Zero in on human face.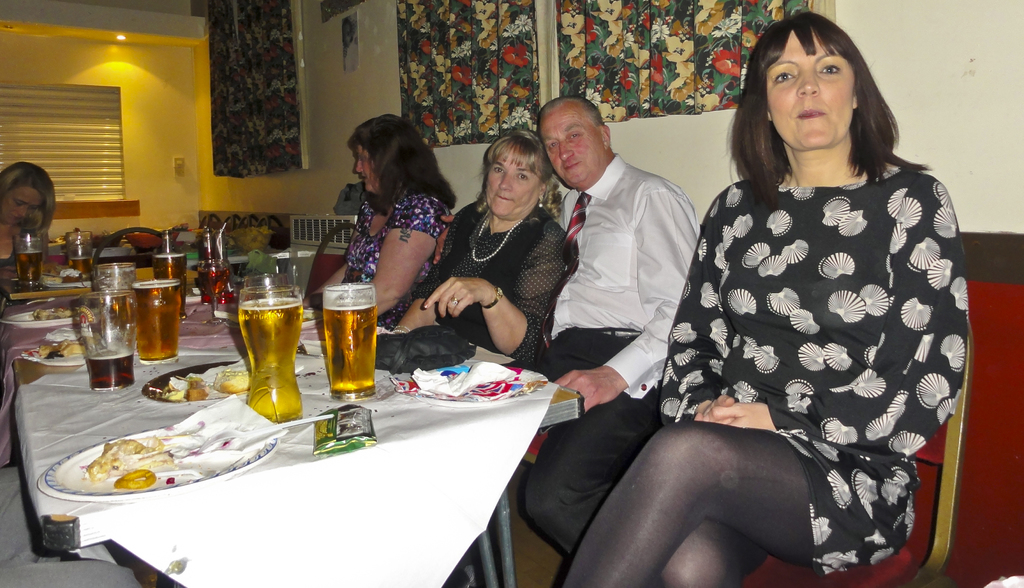
Zeroed in: [766,32,858,149].
